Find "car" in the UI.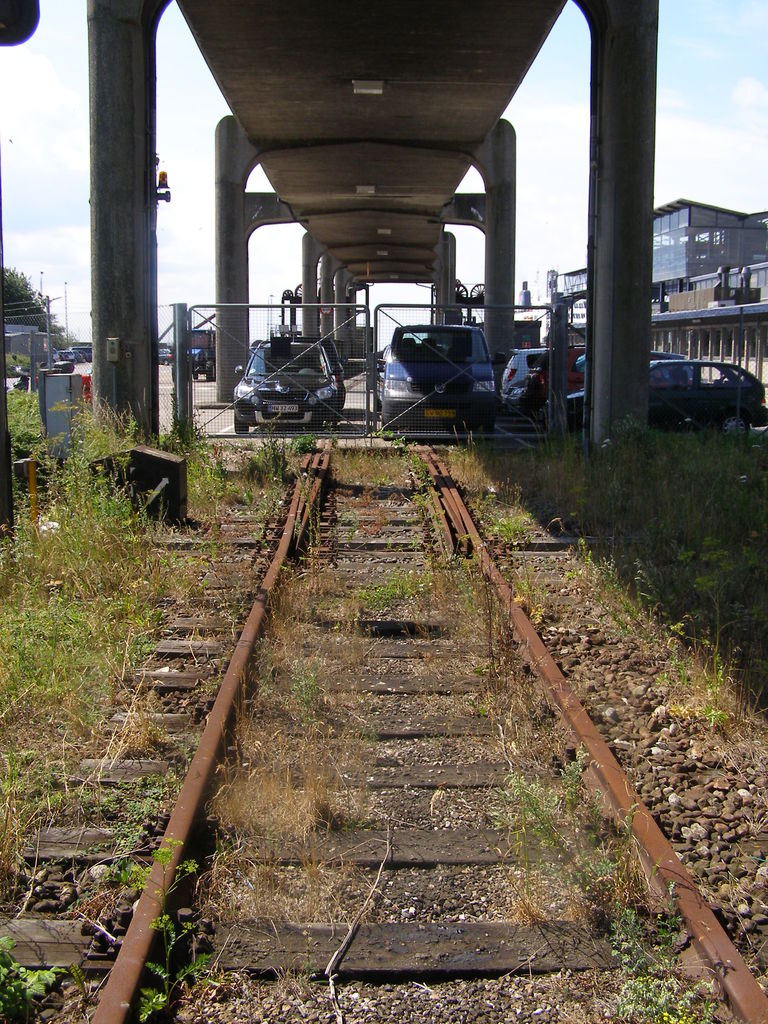
UI element at 232 340 348 431.
